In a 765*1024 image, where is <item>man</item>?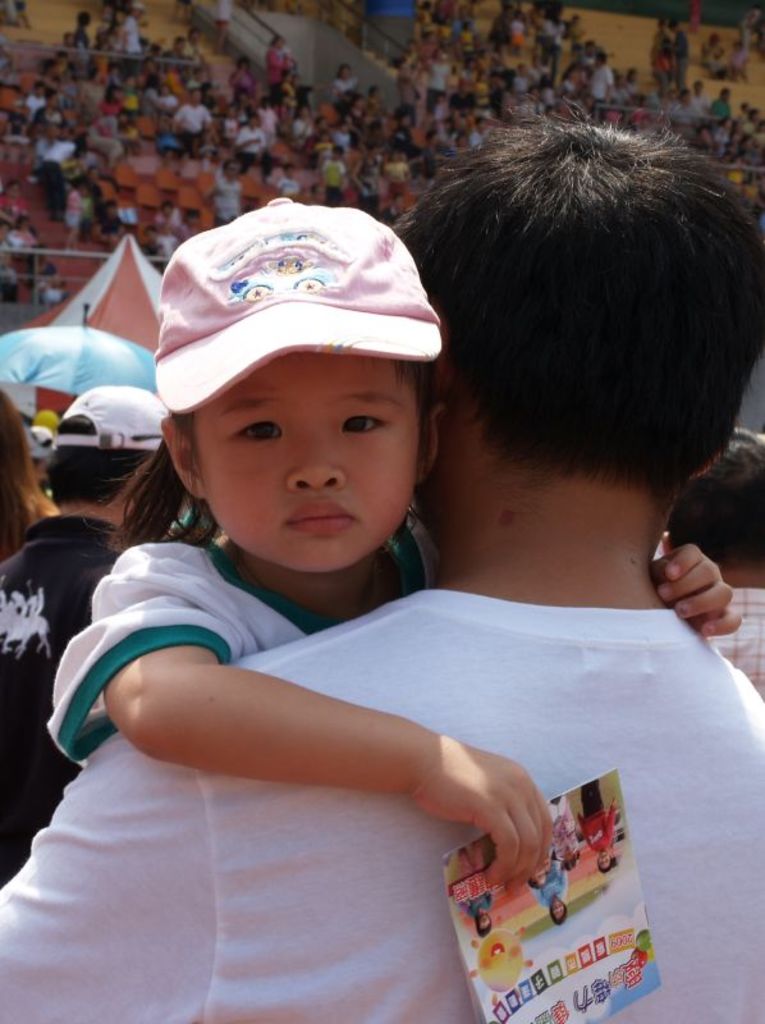
633:419:764:691.
